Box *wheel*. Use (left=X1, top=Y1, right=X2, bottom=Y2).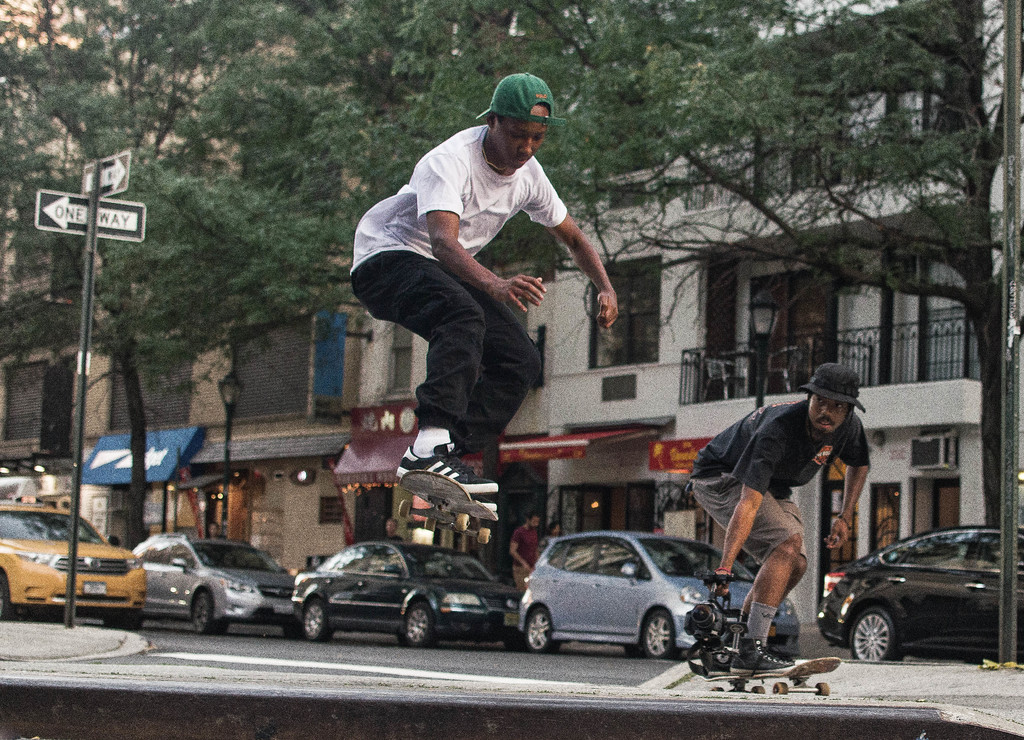
(left=100, top=608, right=146, bottom=627).
